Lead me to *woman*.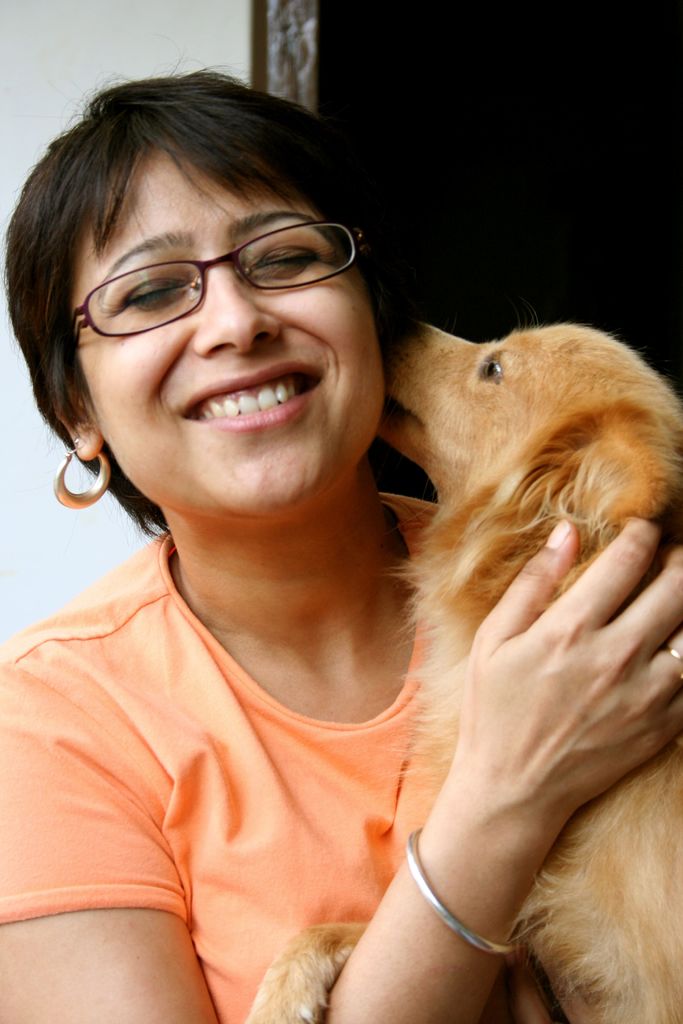
Lead to detection(5, 81, 631, 1023).
